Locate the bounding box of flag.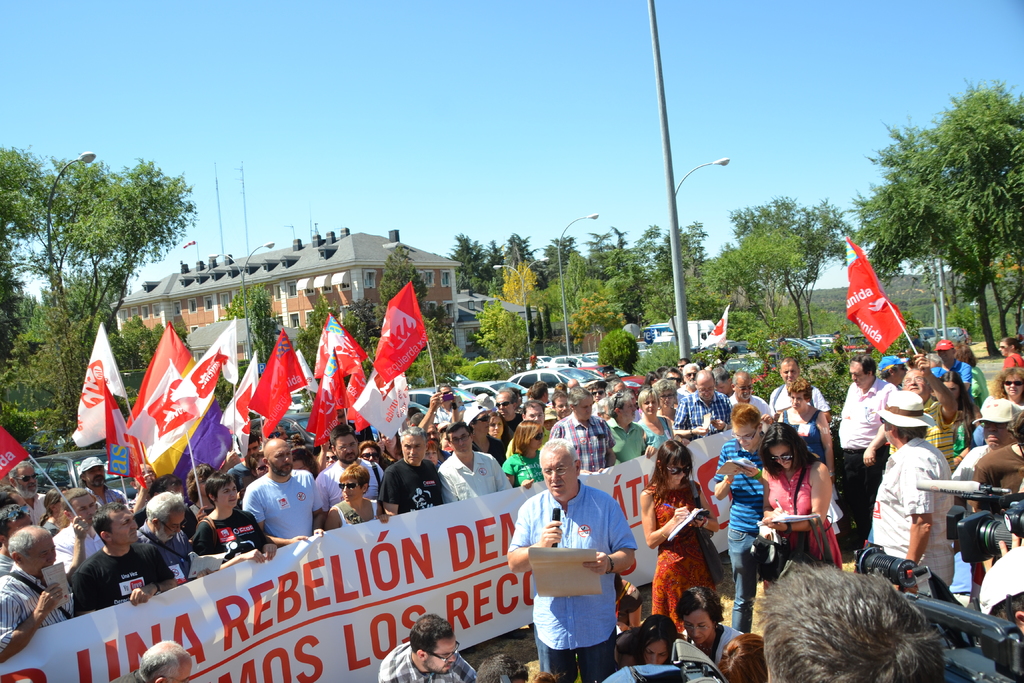
Bounding box: bbox=(211, 353, 259, 444).
